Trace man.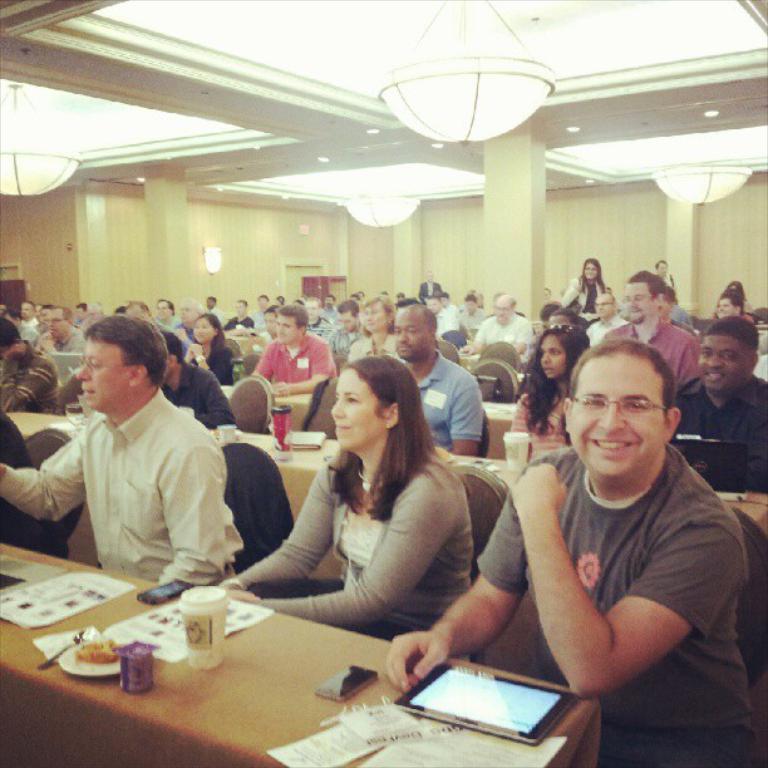
Traced to select_region(381, 334, 767, 767).
